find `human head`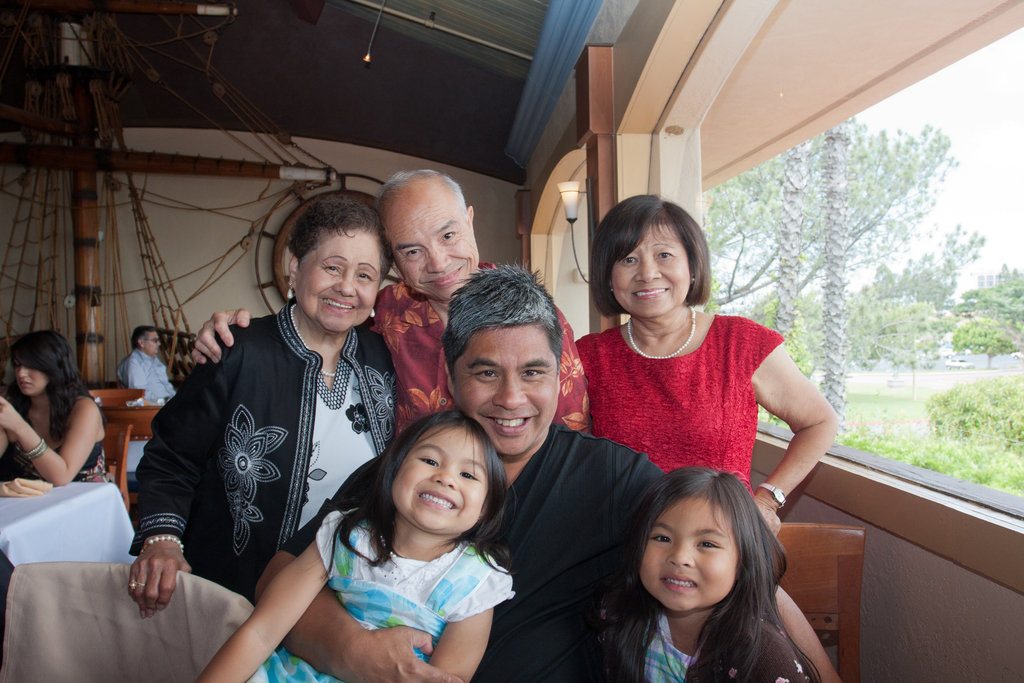
pyautogui.locateOnScreen(286, 195, 391, 337)
